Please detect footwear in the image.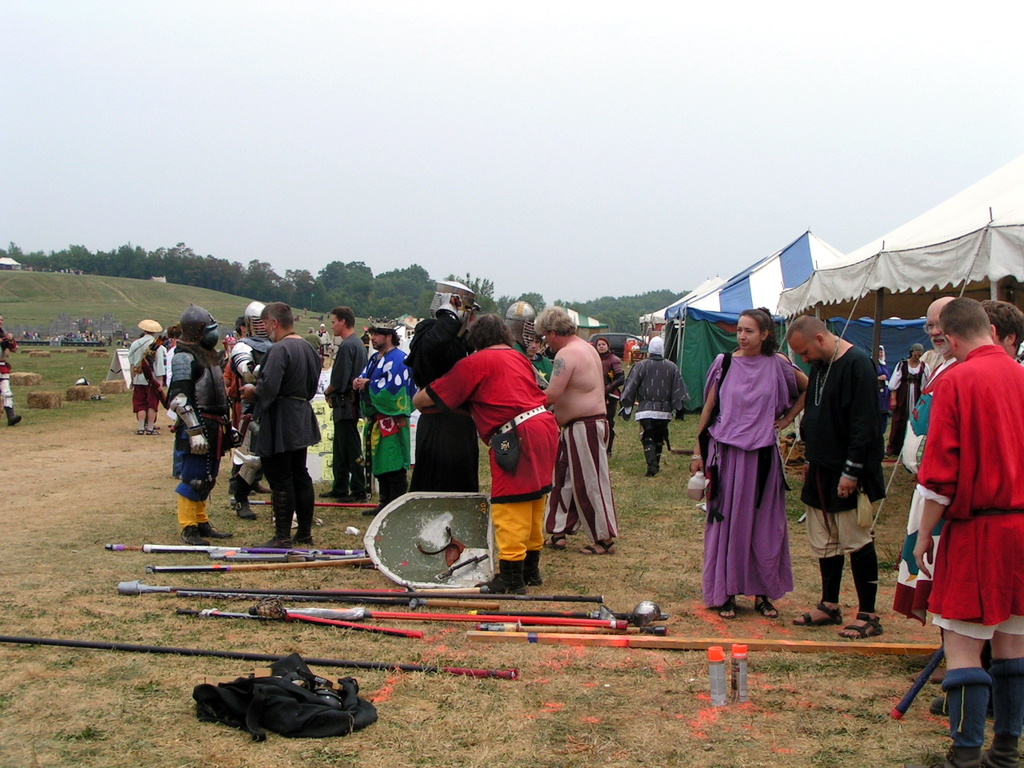
(x1=253, y1=484, x2=270, y2=494).
